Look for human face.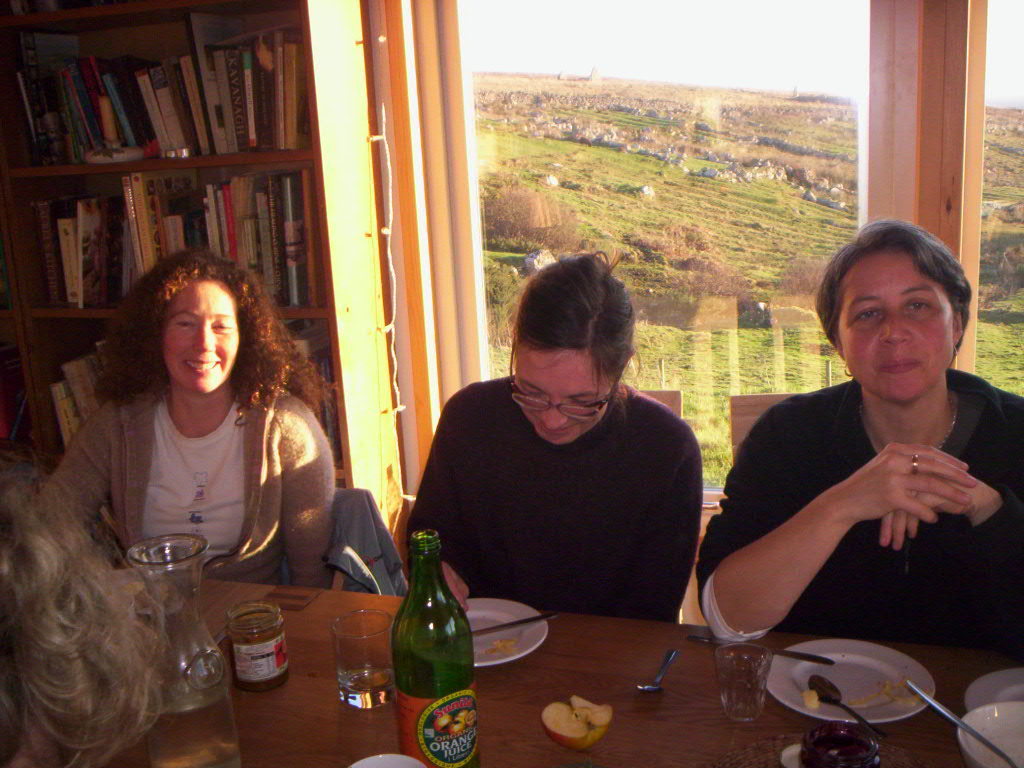
Found: (159,277,250,394).
